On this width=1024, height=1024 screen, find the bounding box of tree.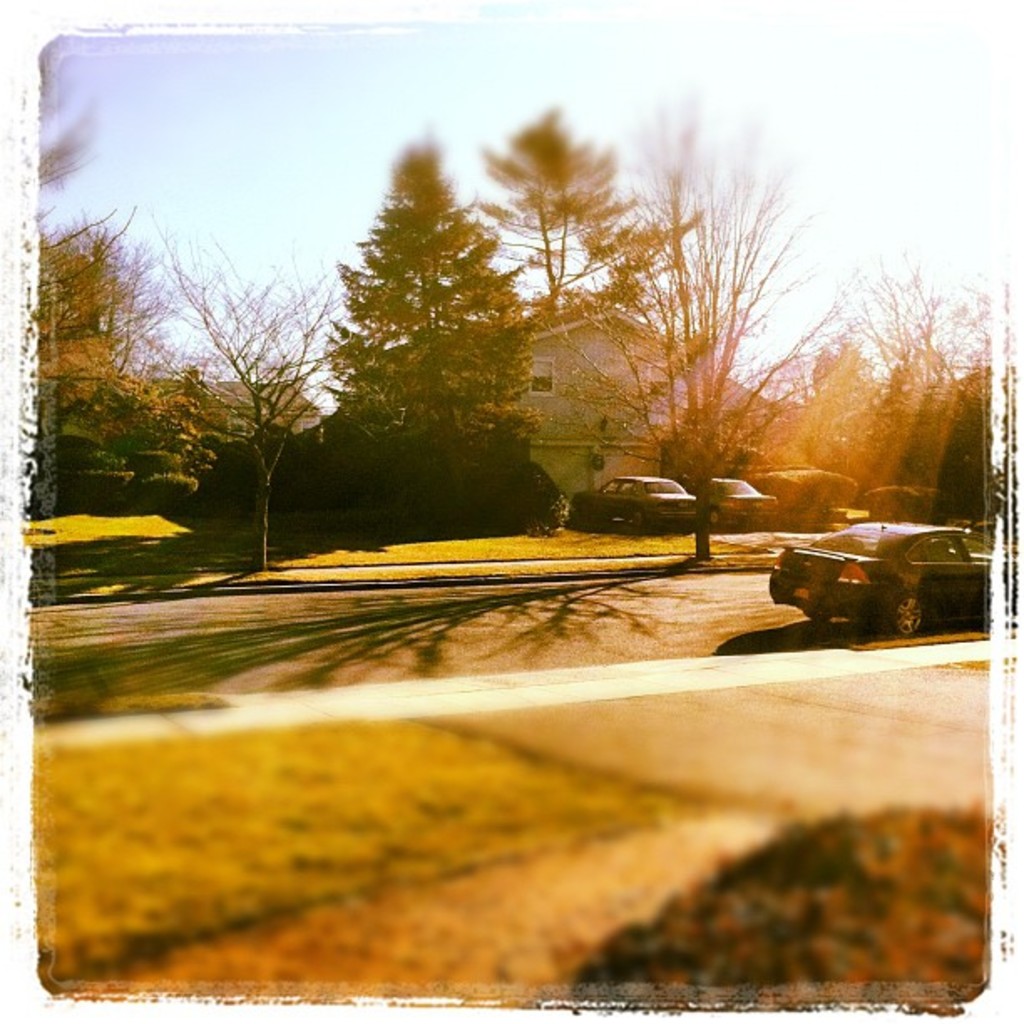
Bounding box: crop(129, 212, 336, 571).
